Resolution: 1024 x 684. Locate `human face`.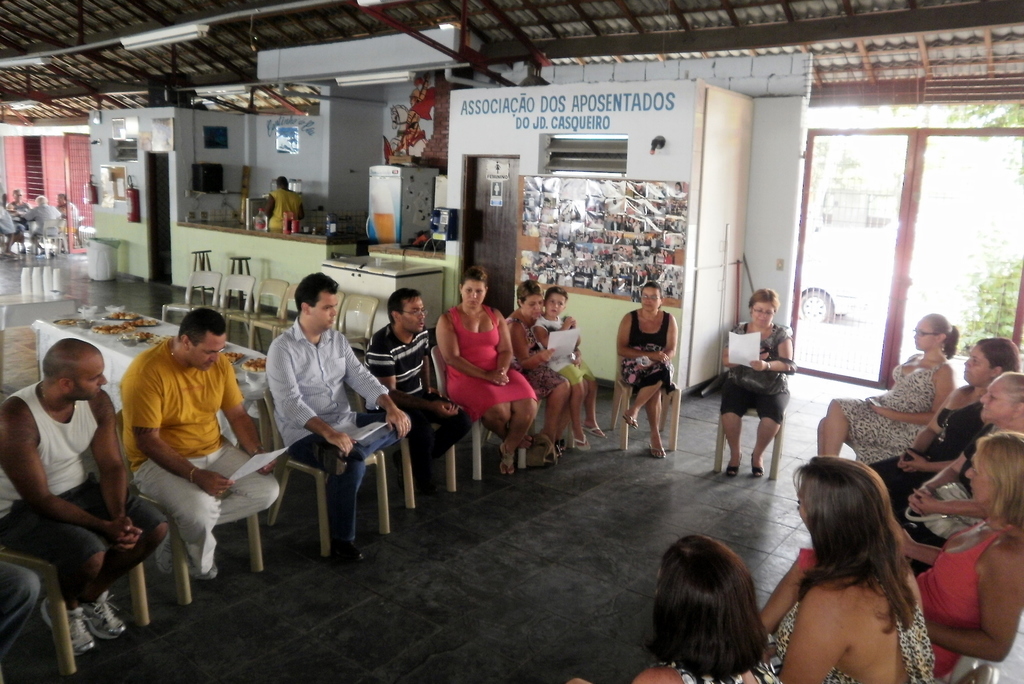
<box>70,356,108,403</box>.
